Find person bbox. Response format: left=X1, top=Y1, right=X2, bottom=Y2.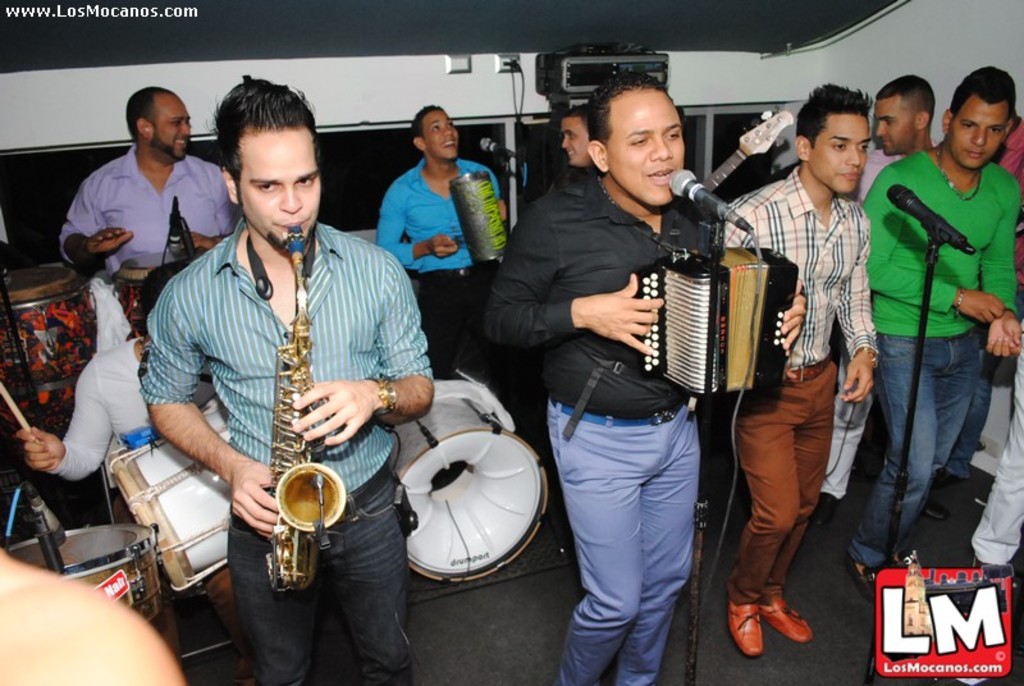
left=721, top=81, right=881, bottom=657.
